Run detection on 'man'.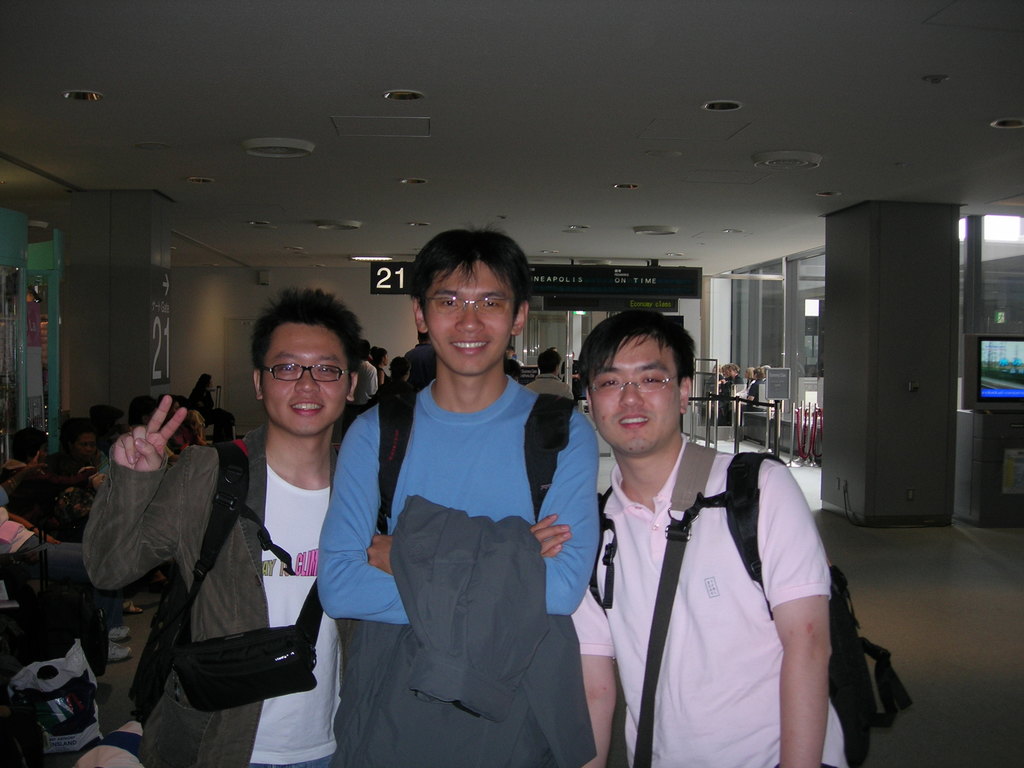
Result: detection(762, 364, 771, 380).
